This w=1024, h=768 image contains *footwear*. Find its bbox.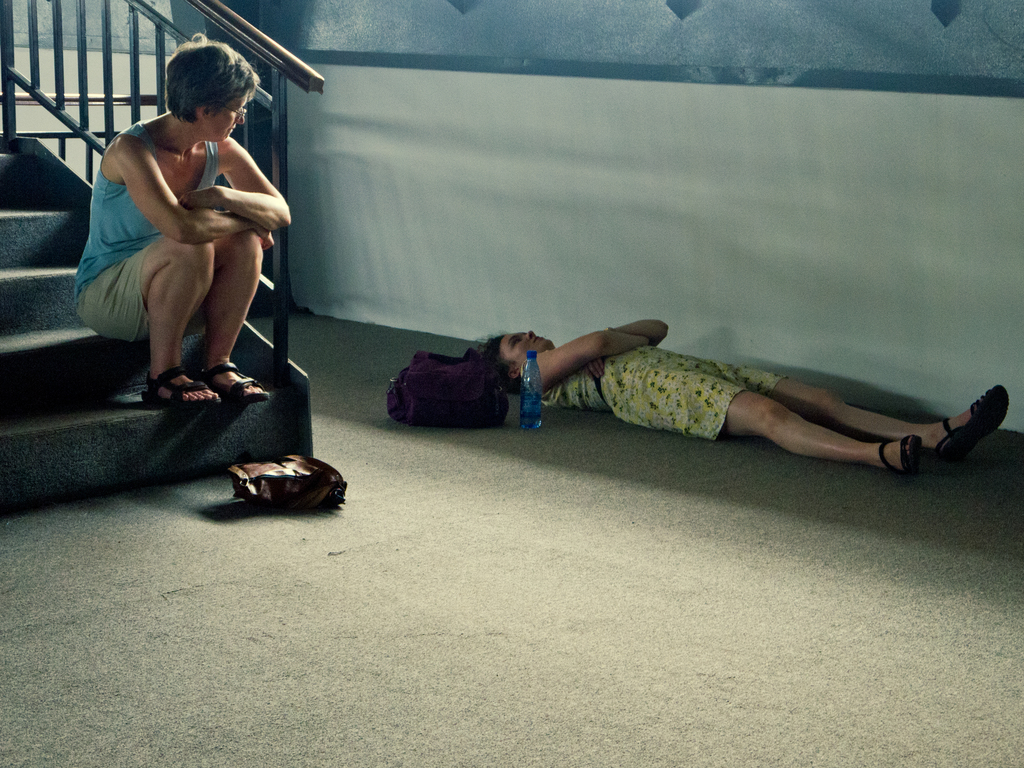
l=883, t=433, r=925, b=474.
